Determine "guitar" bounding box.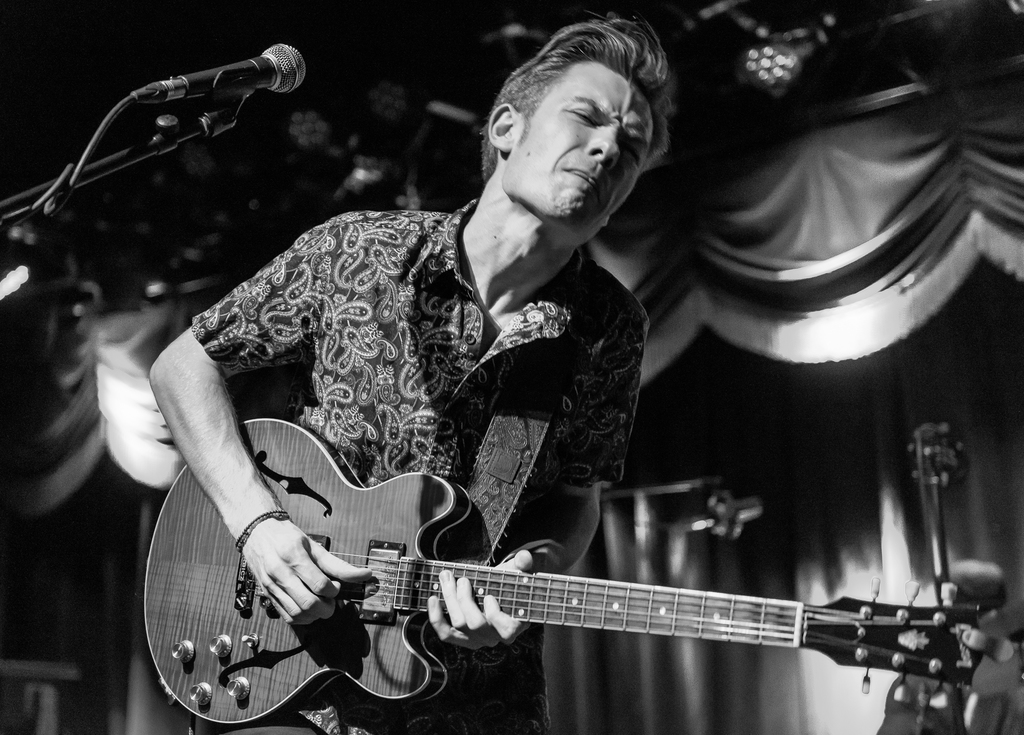
Determined: locate(140, 423, 993, 725).
